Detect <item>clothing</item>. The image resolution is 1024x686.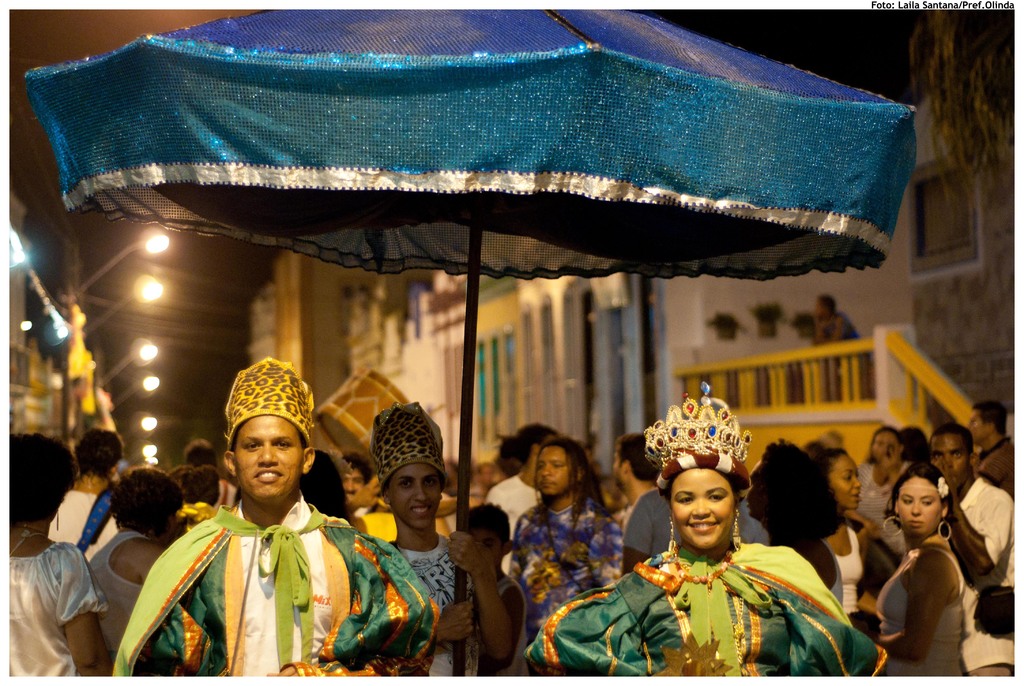
509 508 623 664.
